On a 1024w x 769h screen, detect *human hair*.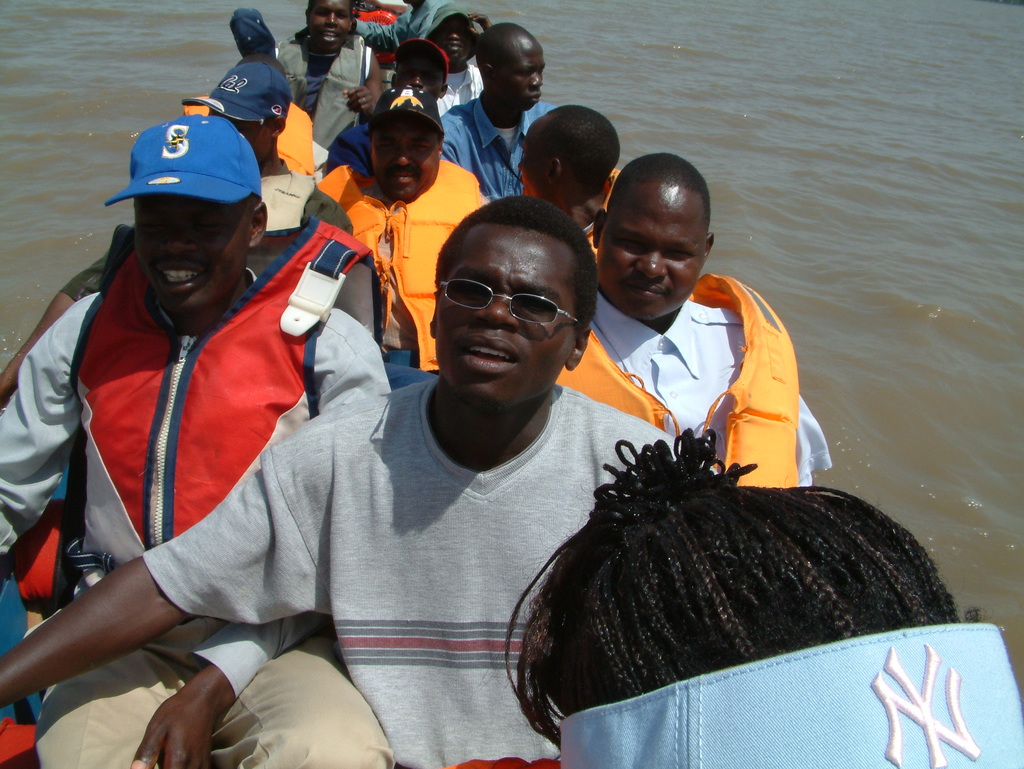
region(433, 193, 603, 331).
